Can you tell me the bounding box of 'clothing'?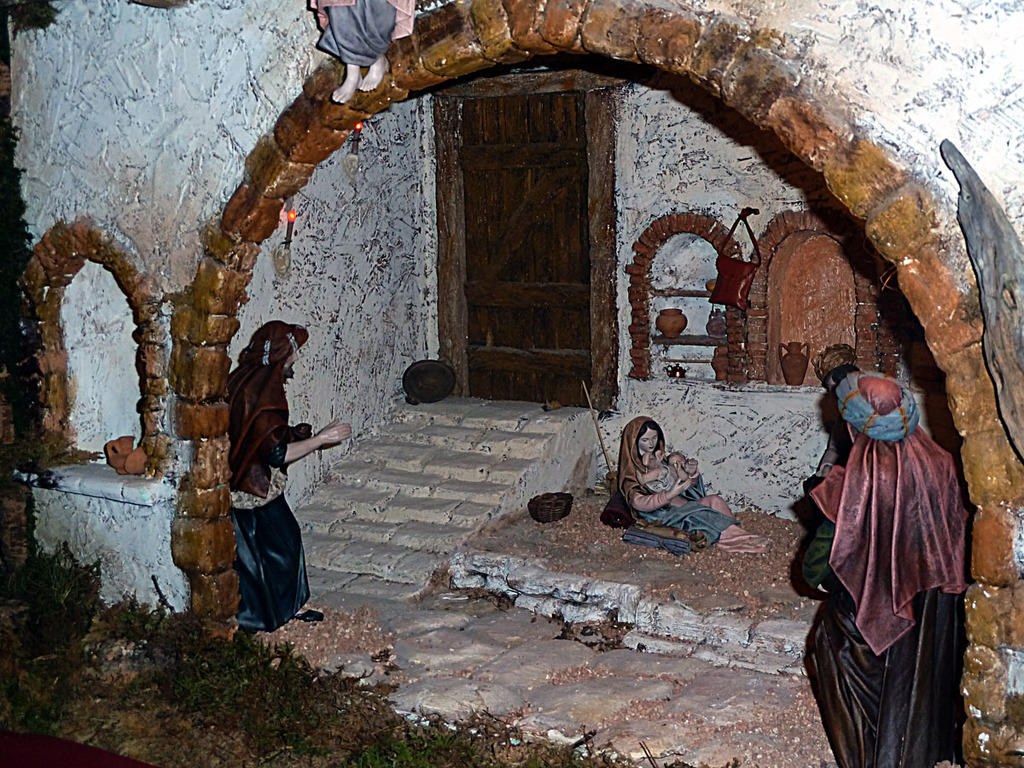
<box>619,422,745,546</box>.
